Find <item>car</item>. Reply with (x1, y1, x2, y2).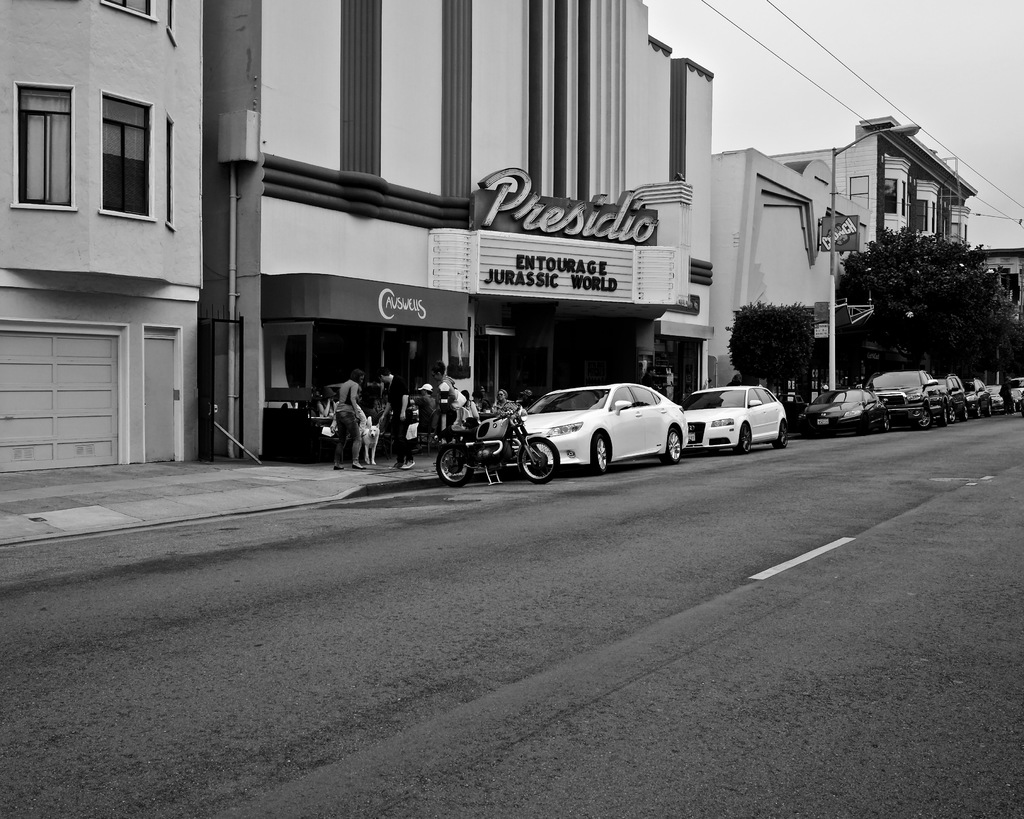
(934, 368, 972, 429).
